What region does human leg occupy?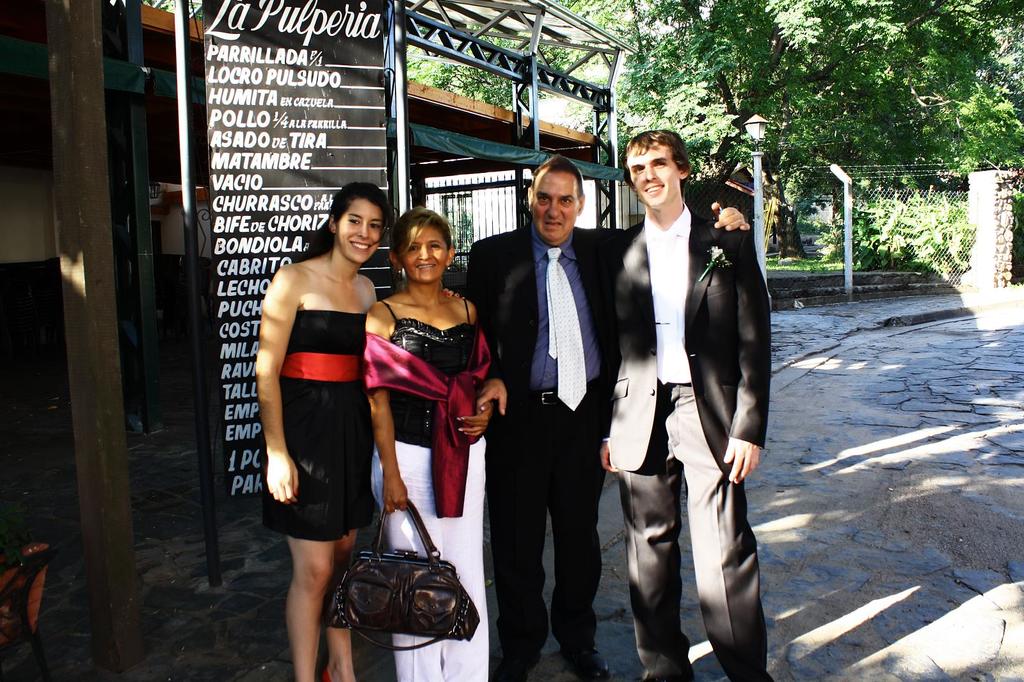
(372,468,442,674).
